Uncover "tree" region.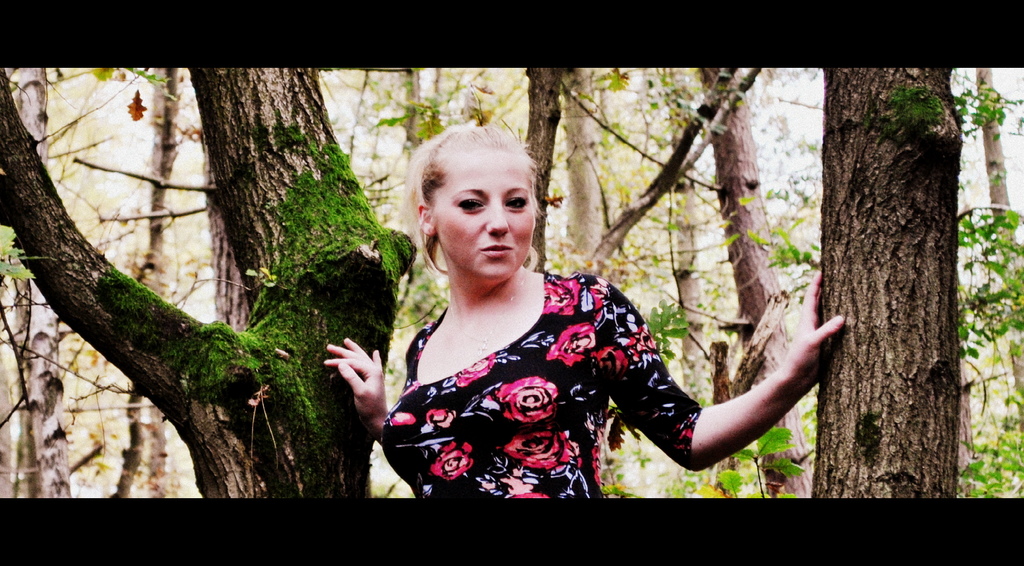
Uncovered: l=0, t=65, r=428, b=515.
